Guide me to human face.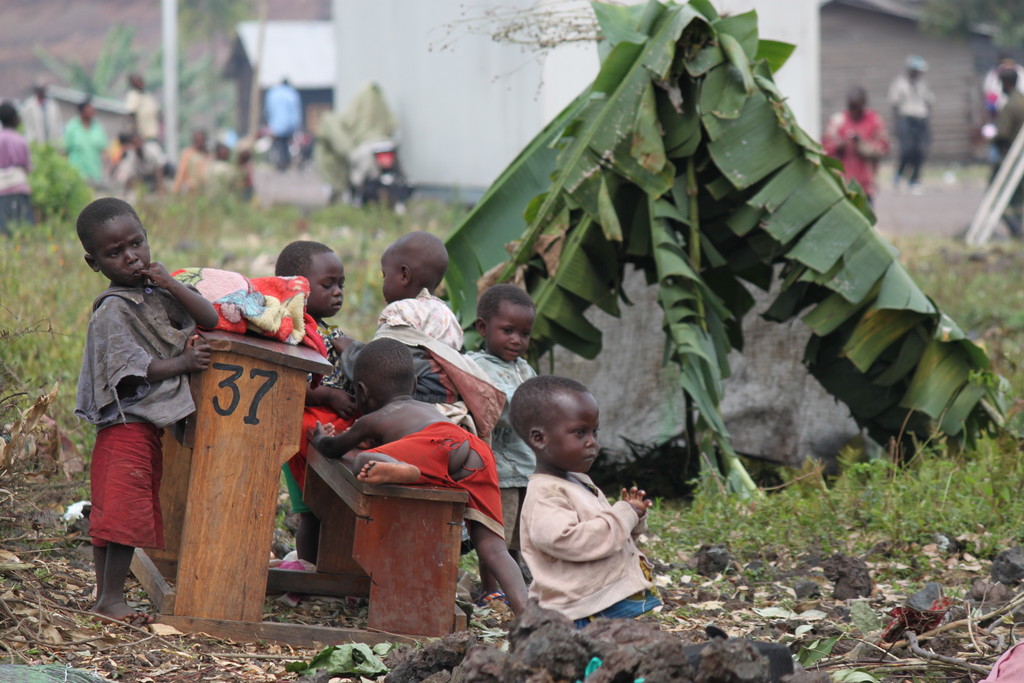
Guidance: detection(308, 256, 347, 317).
